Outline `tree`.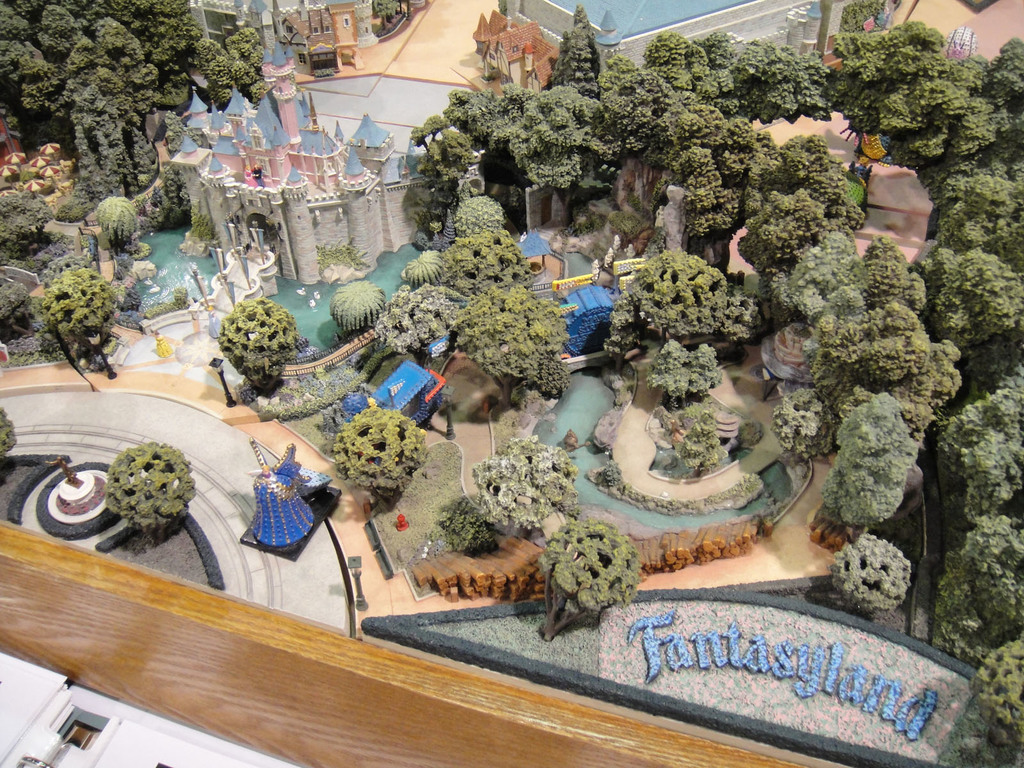
Outline: 92,195,132,258.
